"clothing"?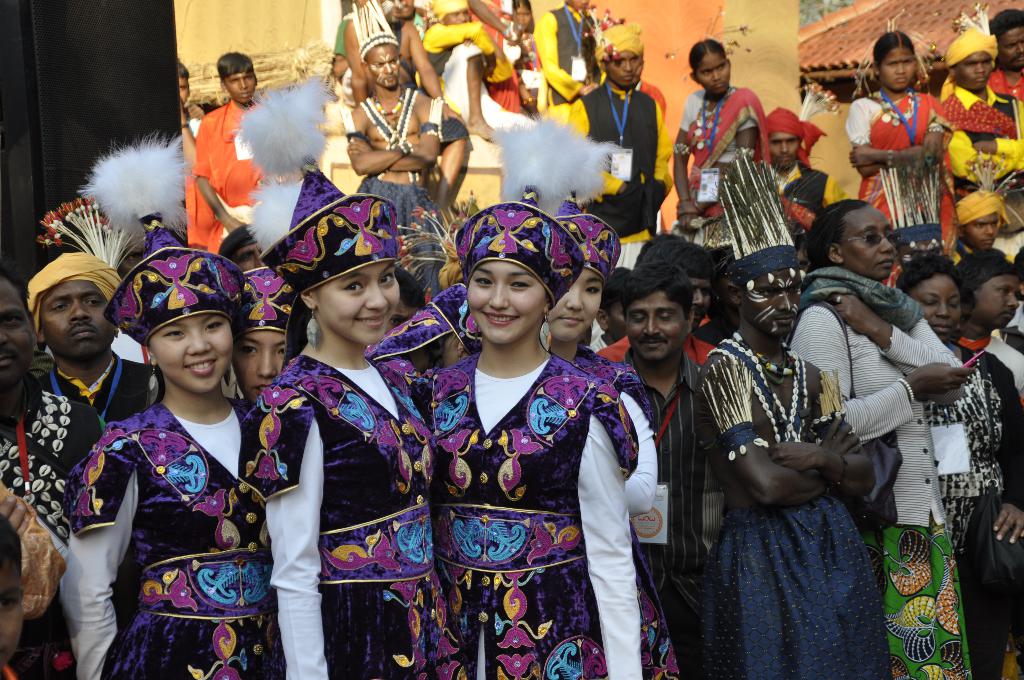
{"left": 778, "top": 159, "right": 846, "bottom": 214}
